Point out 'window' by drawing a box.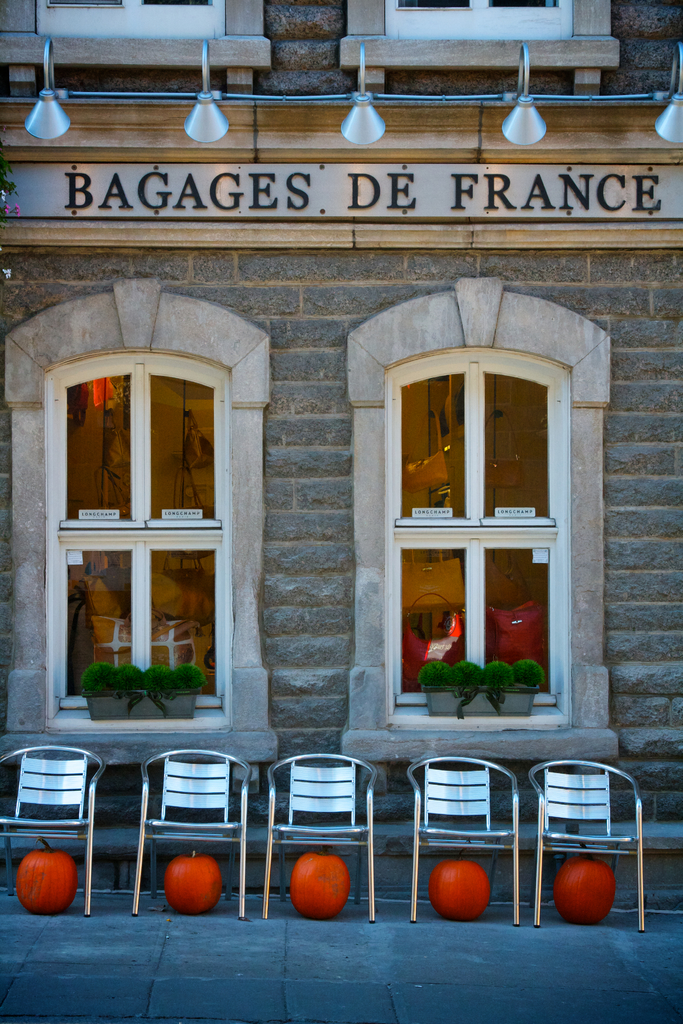
locate(389, 0, 573, 54).
